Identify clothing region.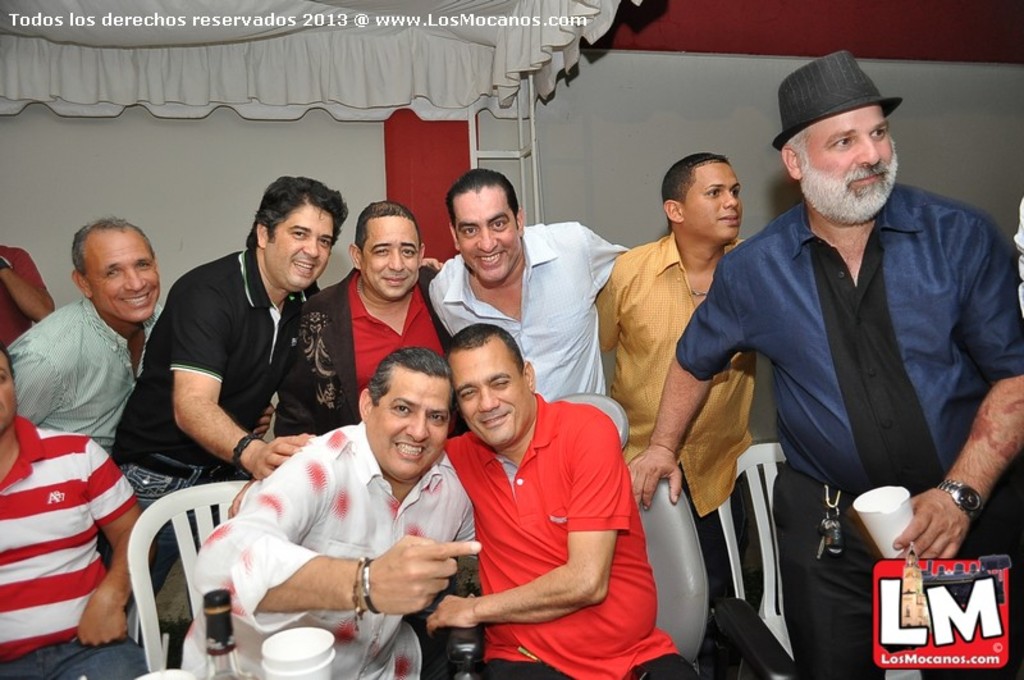
Region: <region>463, 412, 699, 679</region>.
